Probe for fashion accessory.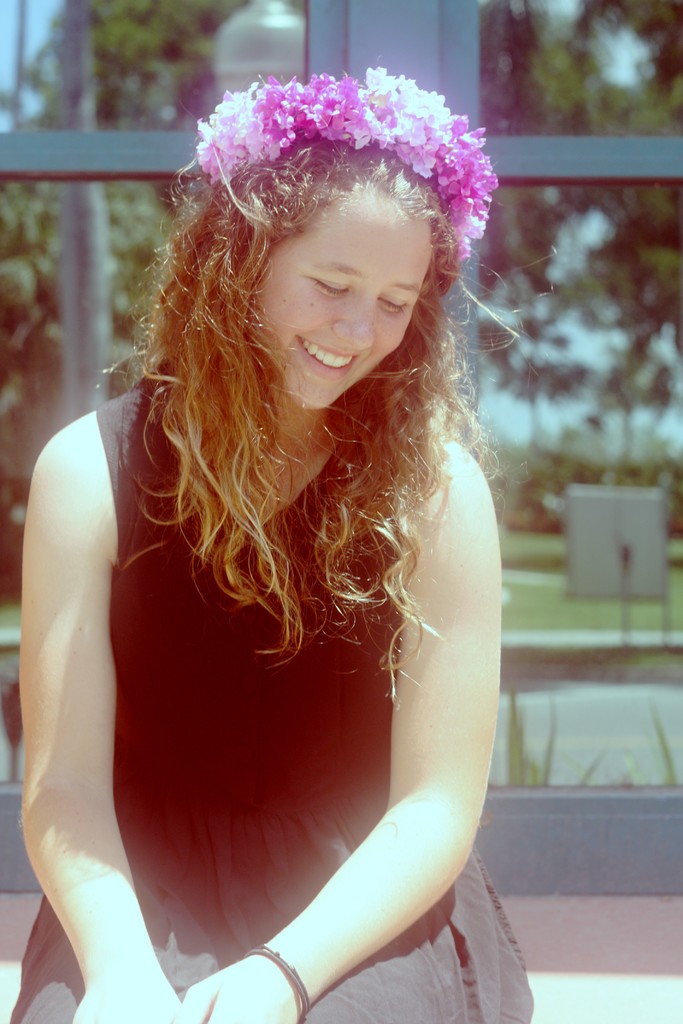
Probe result: bbox=[246, 940, 315, 1023].
